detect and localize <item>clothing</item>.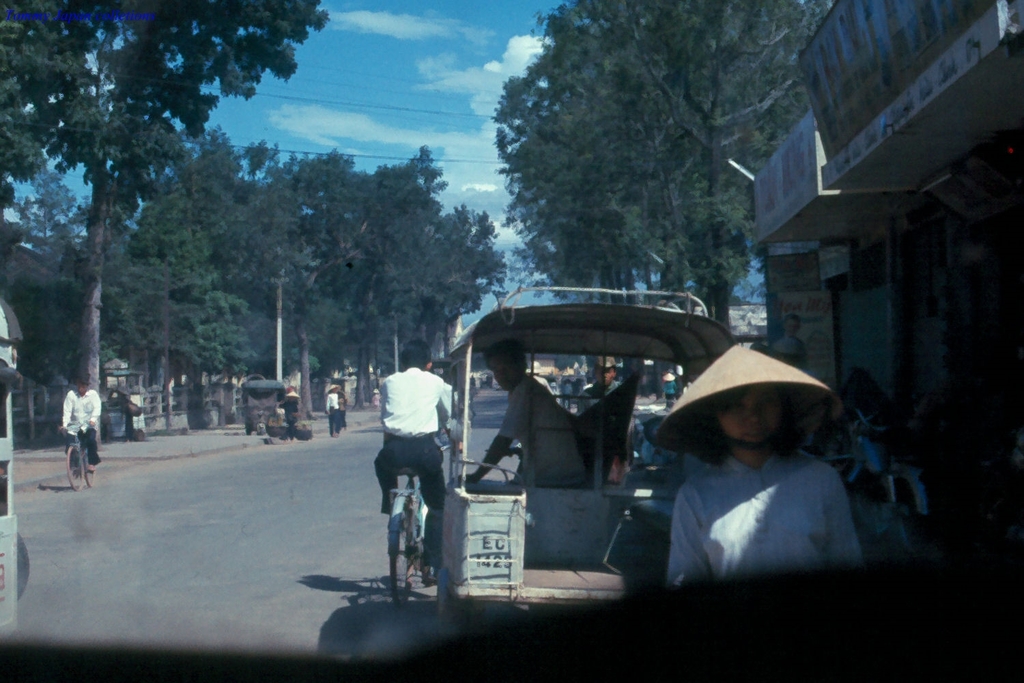
Localized at x1=771, y1=336, x2=806, y2=359.
